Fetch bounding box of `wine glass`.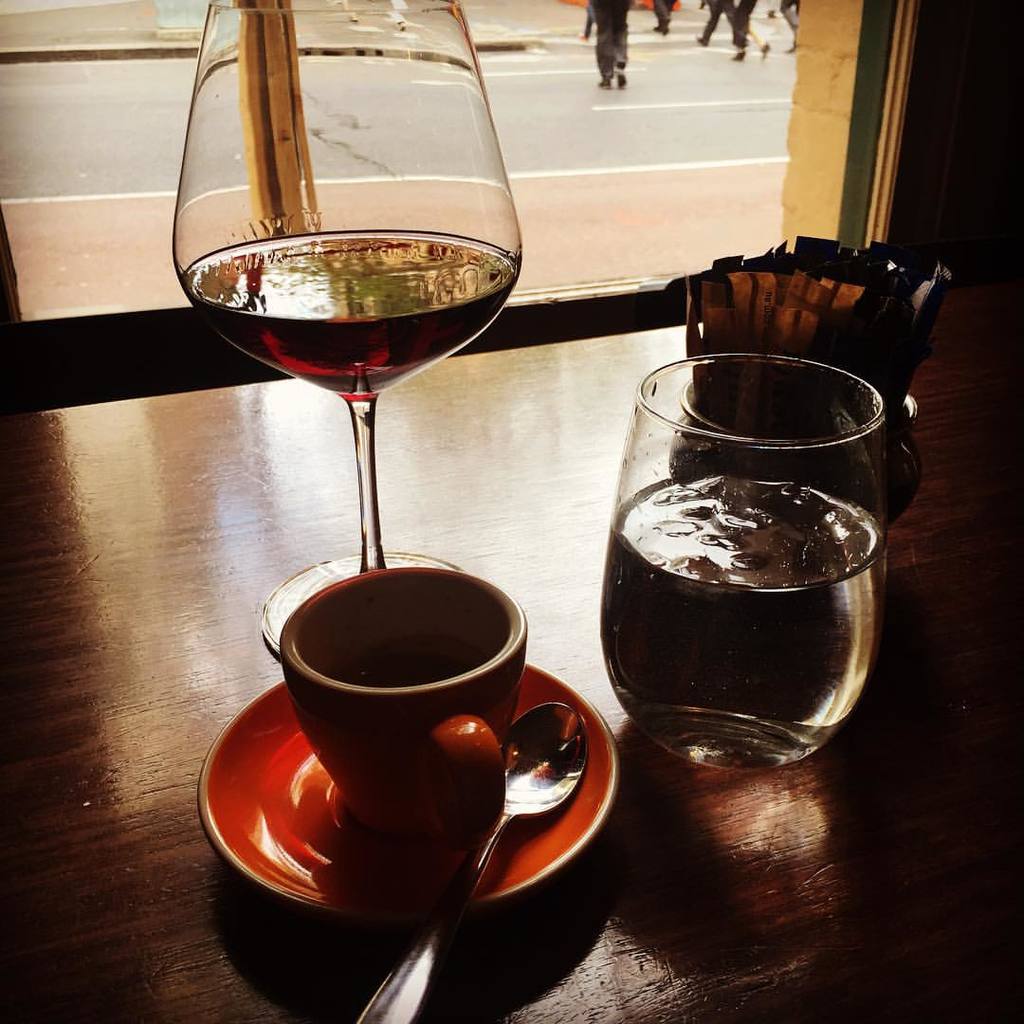
Bbox: 174/0/521/661.
